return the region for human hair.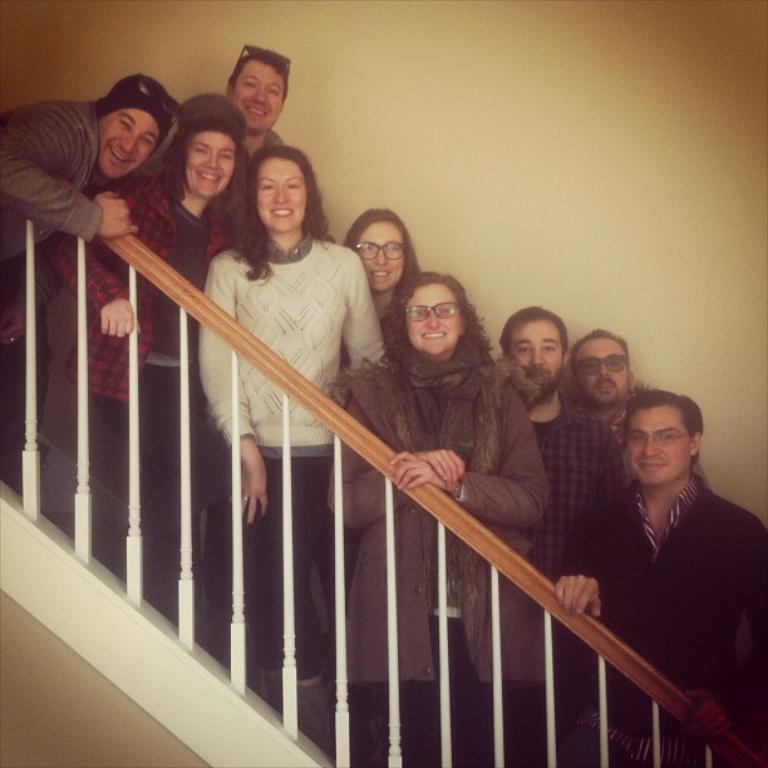
bbox(616, 371, 695, 445).
